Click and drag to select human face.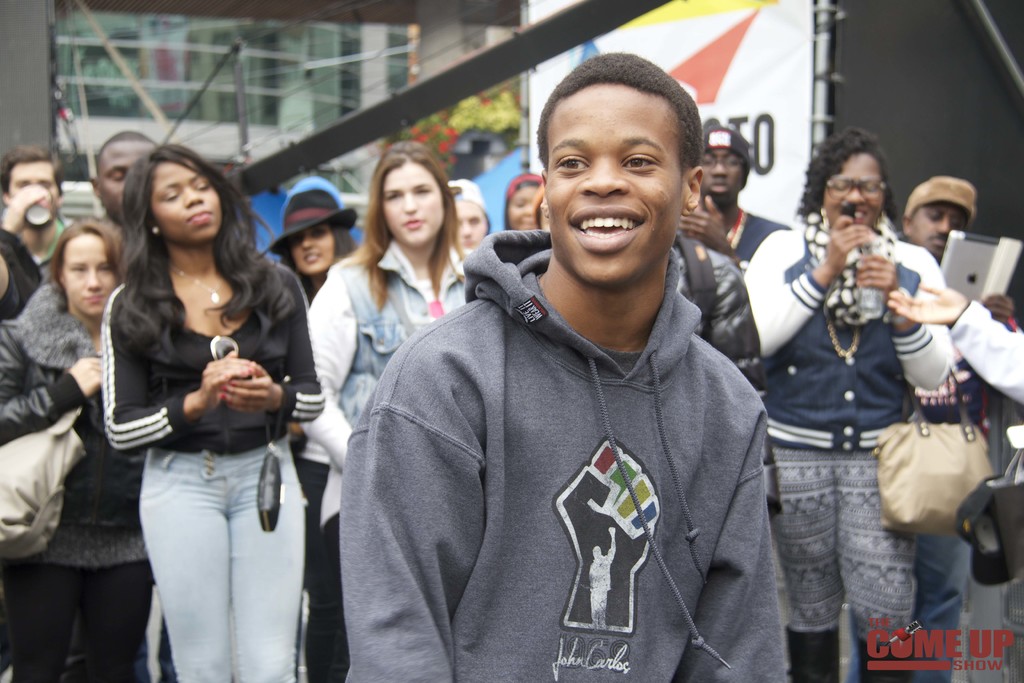
Selection: box(61, 233, 111, 313).
